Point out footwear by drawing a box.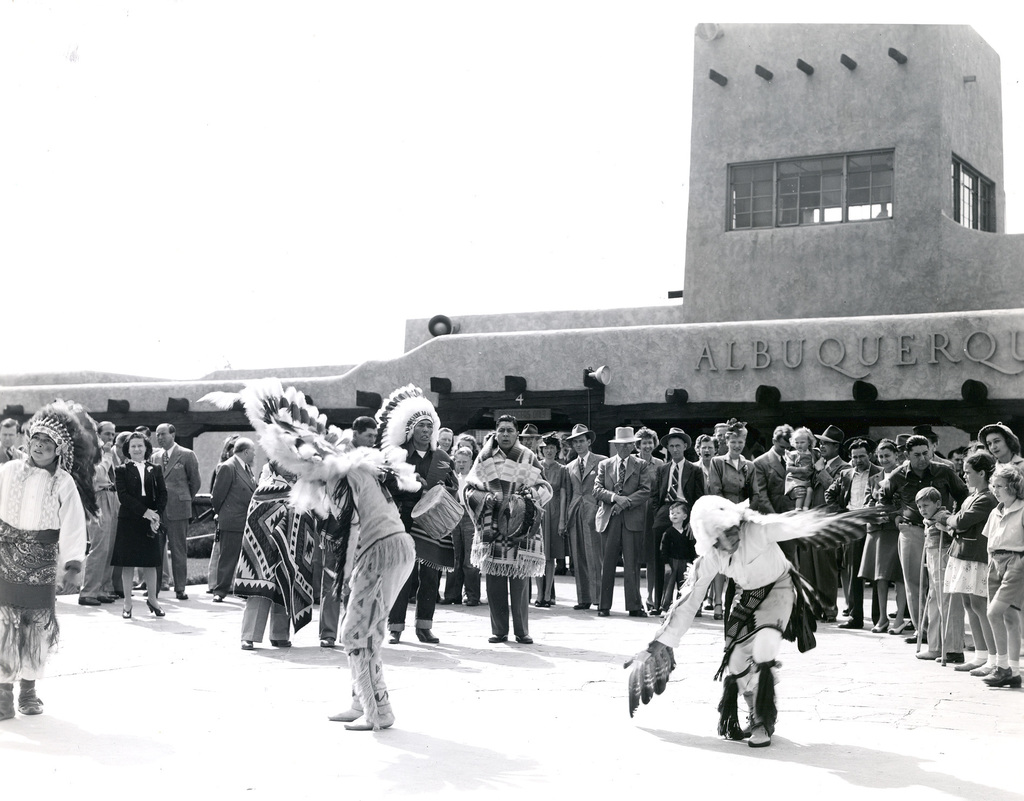
l=207, t=592, r=224, b=604.
